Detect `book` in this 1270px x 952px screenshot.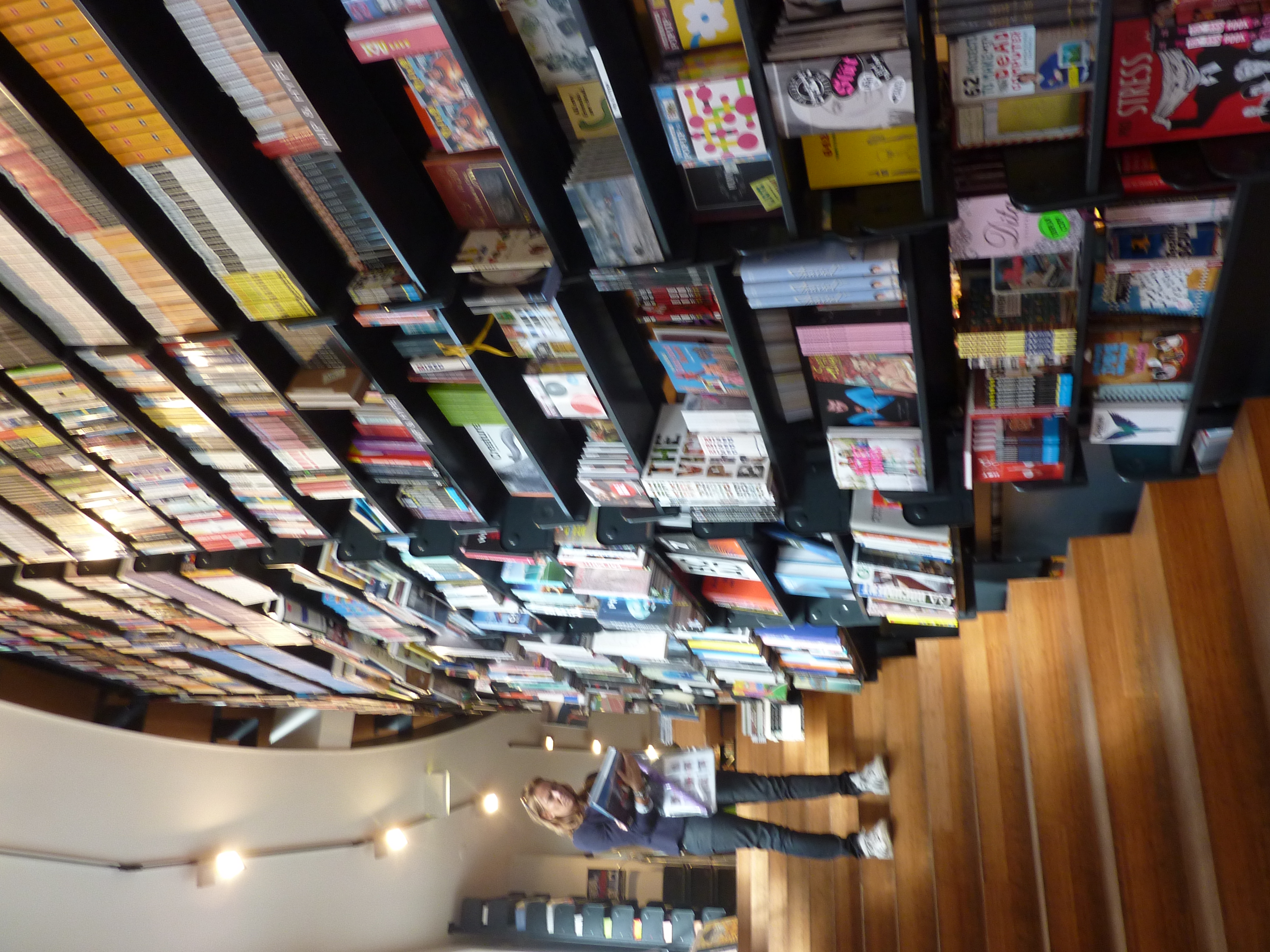
Detection: [225, 140, 268, 174].
